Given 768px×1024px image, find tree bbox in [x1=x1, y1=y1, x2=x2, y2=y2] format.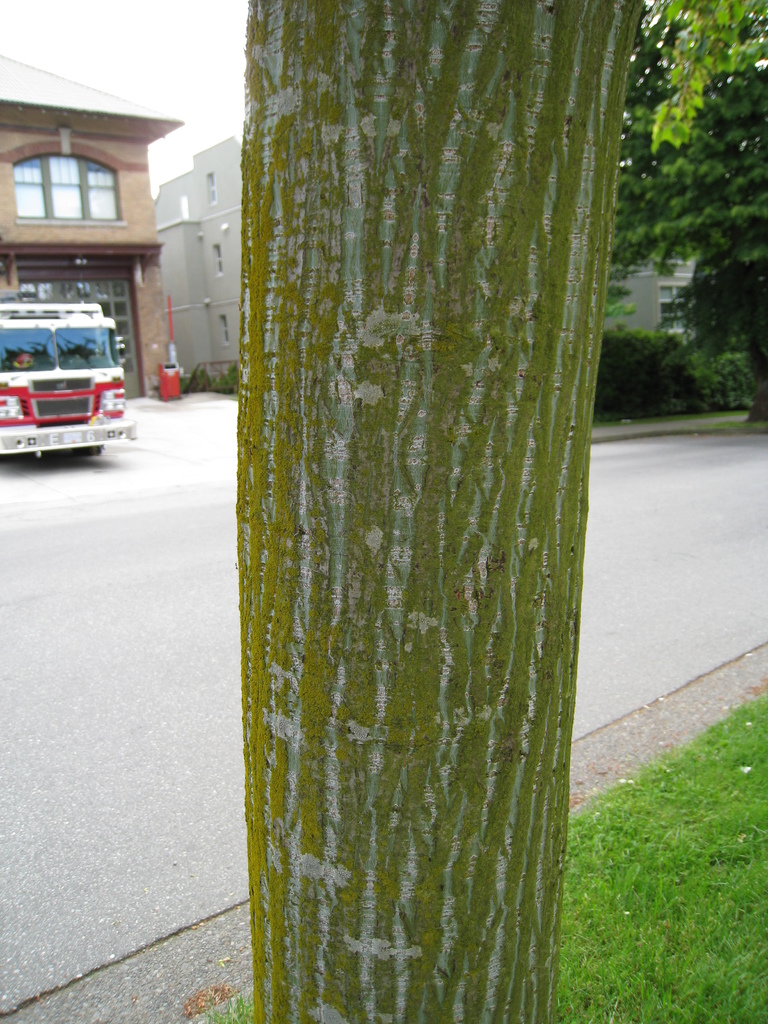
[x1=612, y1=0, x2=767, y2=346].
